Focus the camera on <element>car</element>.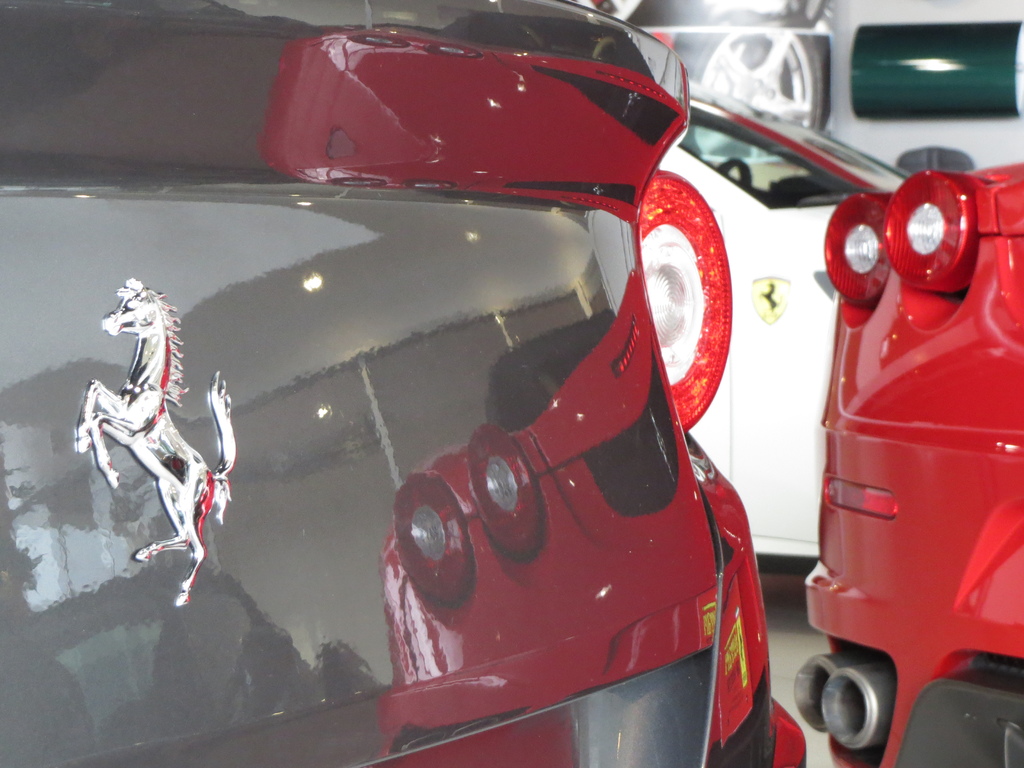
Focus region: (x1=0, y1=0, x2=809, y2=767).
